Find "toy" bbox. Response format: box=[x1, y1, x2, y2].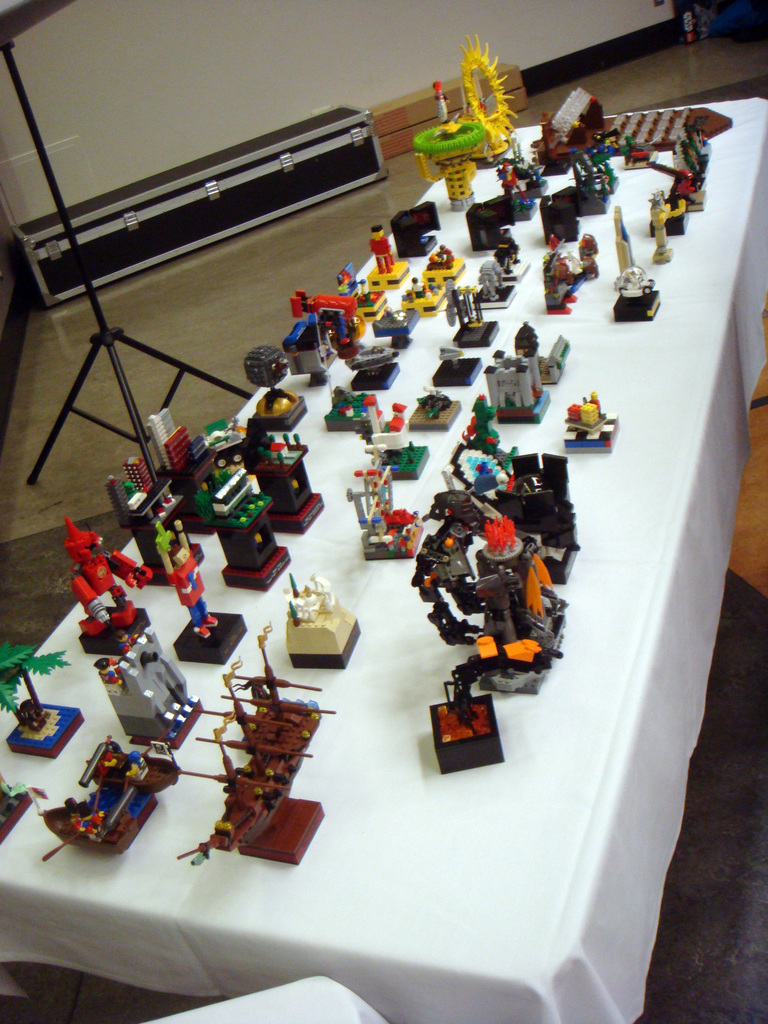
box=[0, 645, 86, 758].
